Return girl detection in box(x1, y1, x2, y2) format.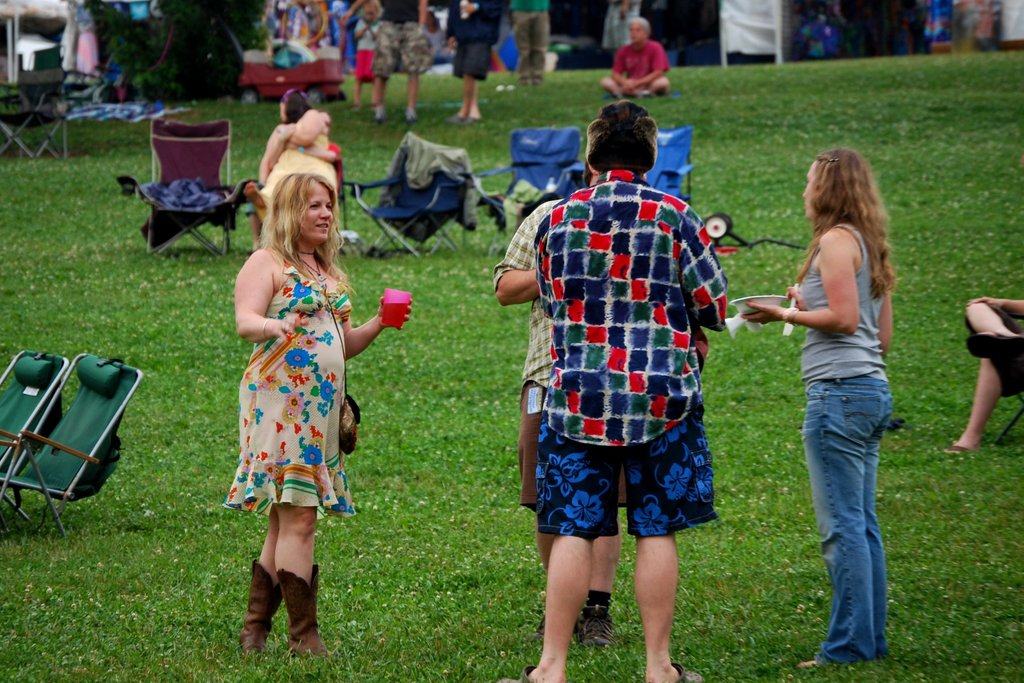
box(353, 1, 383, 111).
